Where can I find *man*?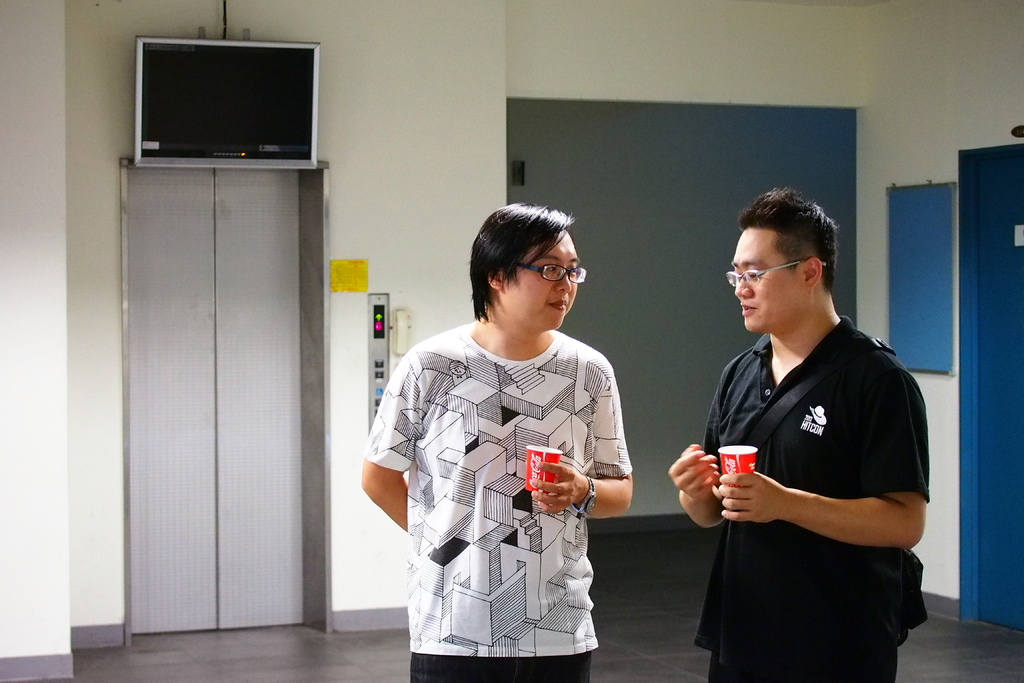
You can find it at <box>670,195,925,682</box>.
